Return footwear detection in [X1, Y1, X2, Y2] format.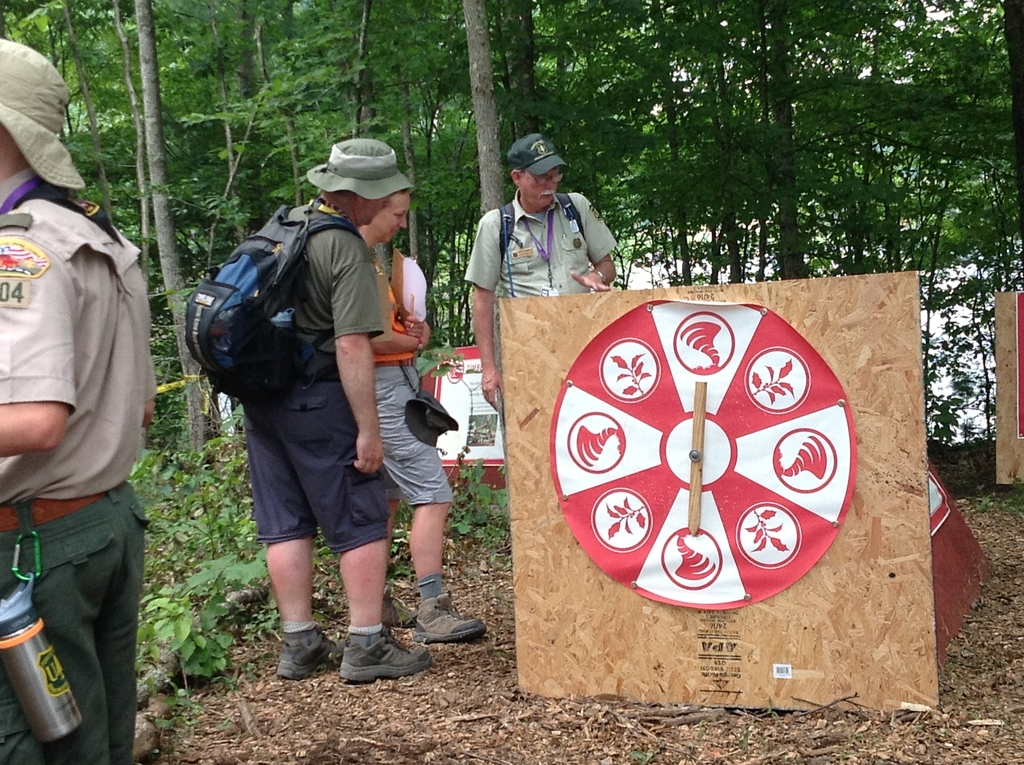
[385, 589, 415, 624].
